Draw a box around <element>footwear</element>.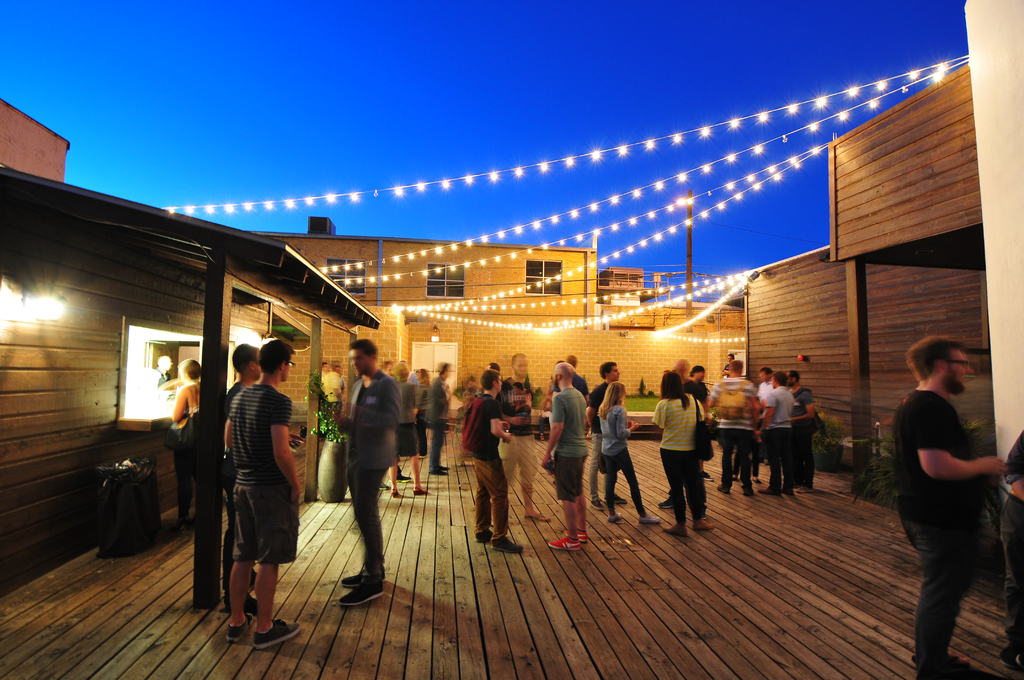
Rect(252, 617, 303, 651).
